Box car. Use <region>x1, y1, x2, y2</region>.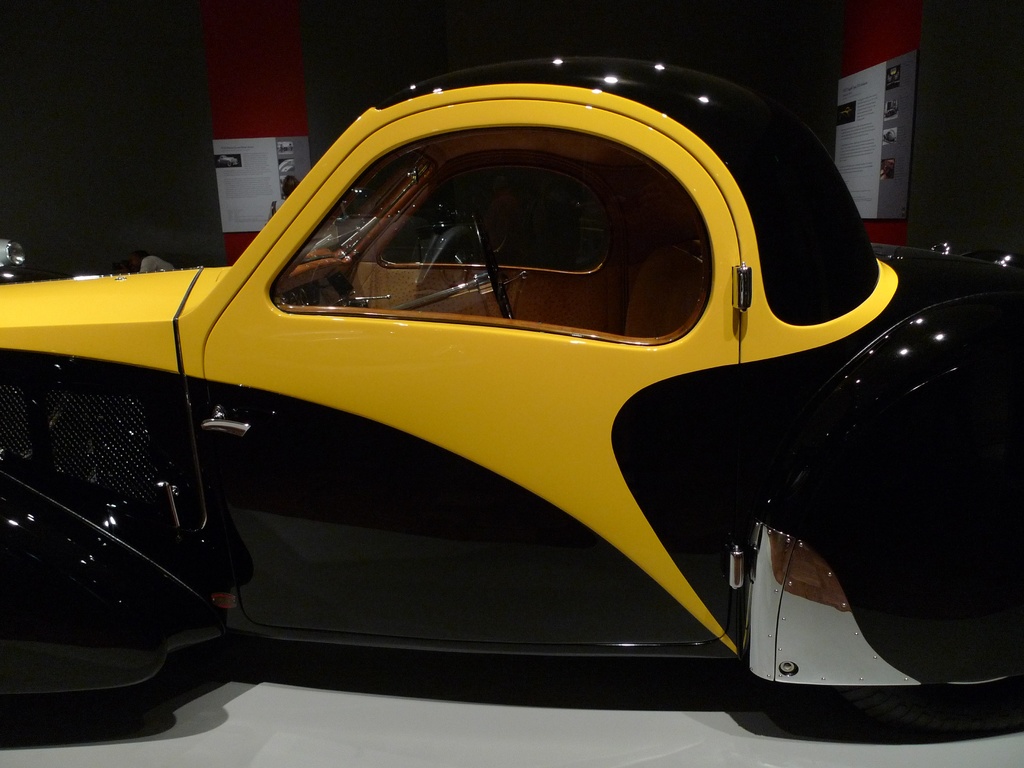
<region>0, 56, 1023, 743</region>.
